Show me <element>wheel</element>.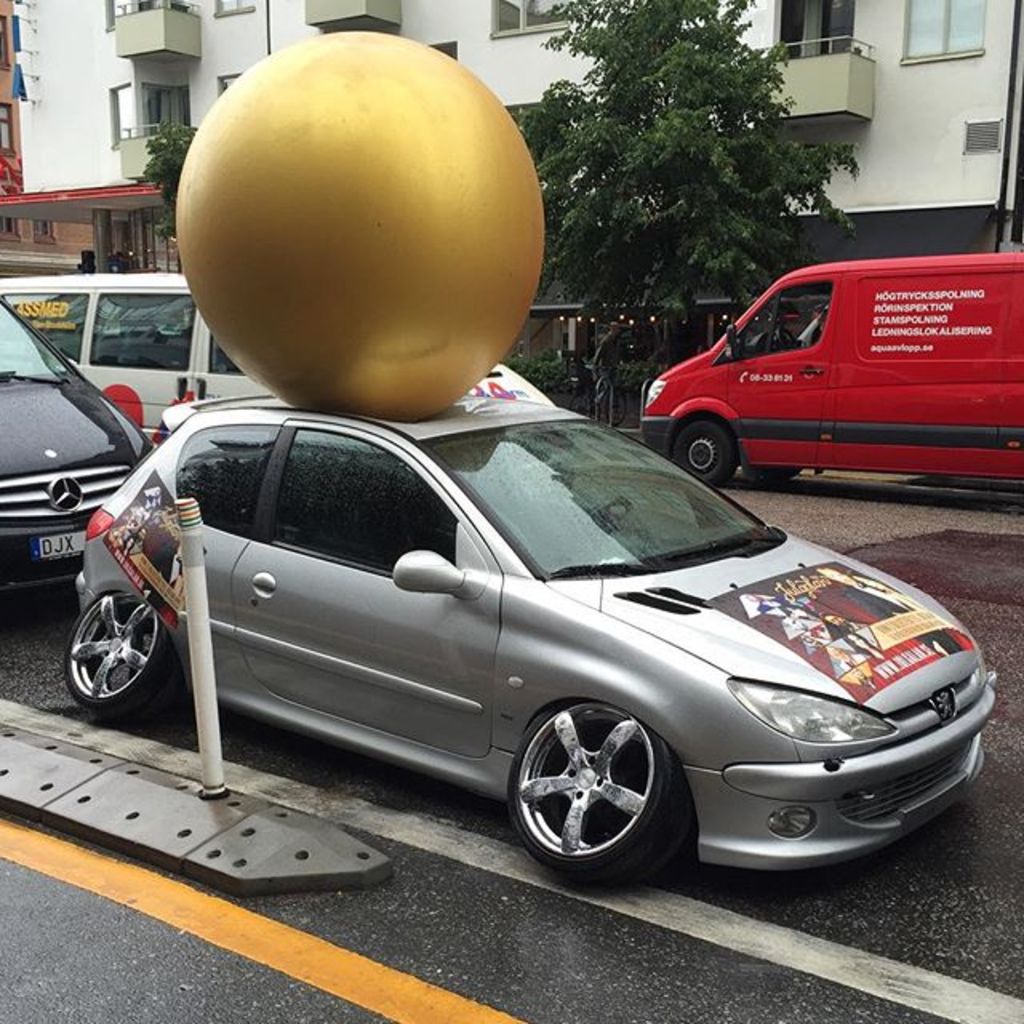
<element>wheel</element> is here: rect(512, 712, 686, 869).
